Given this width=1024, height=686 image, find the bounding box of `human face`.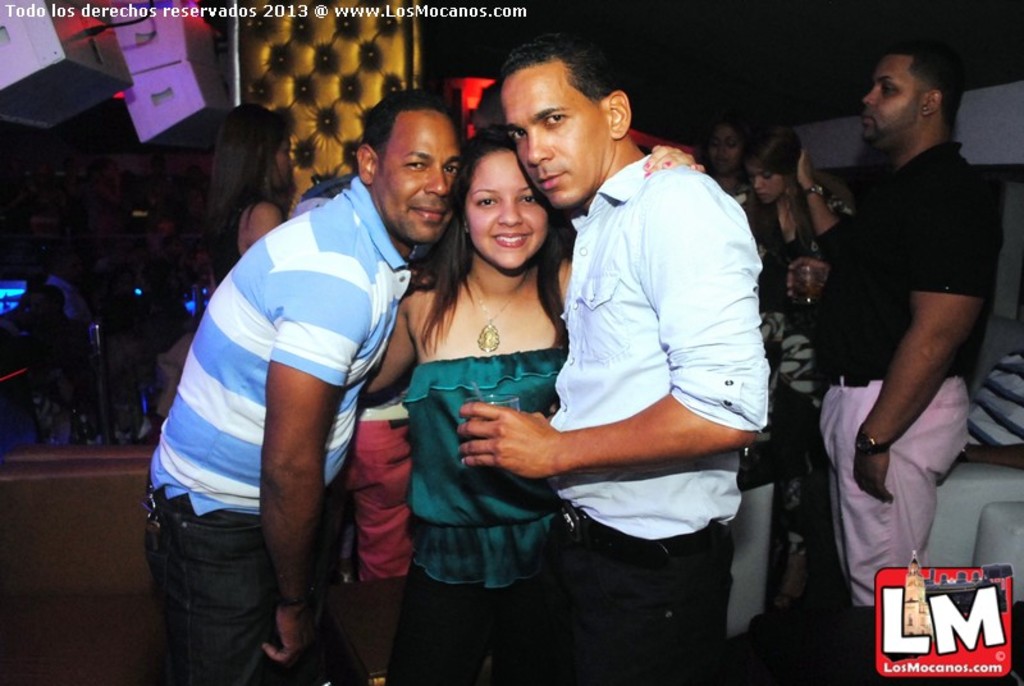
bbox=(503, 63, 609, 211).
